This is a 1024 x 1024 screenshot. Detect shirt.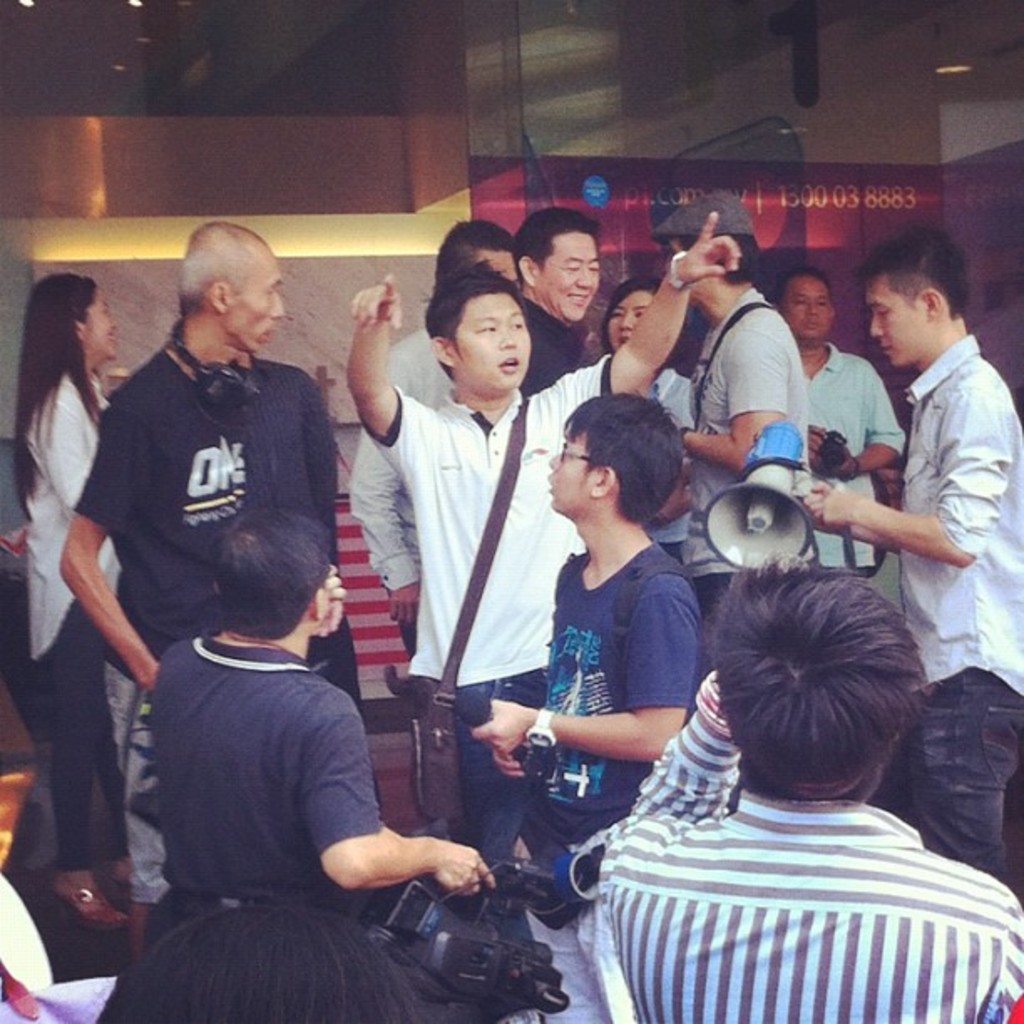
select_region(592, 704, 1022, 1022).
